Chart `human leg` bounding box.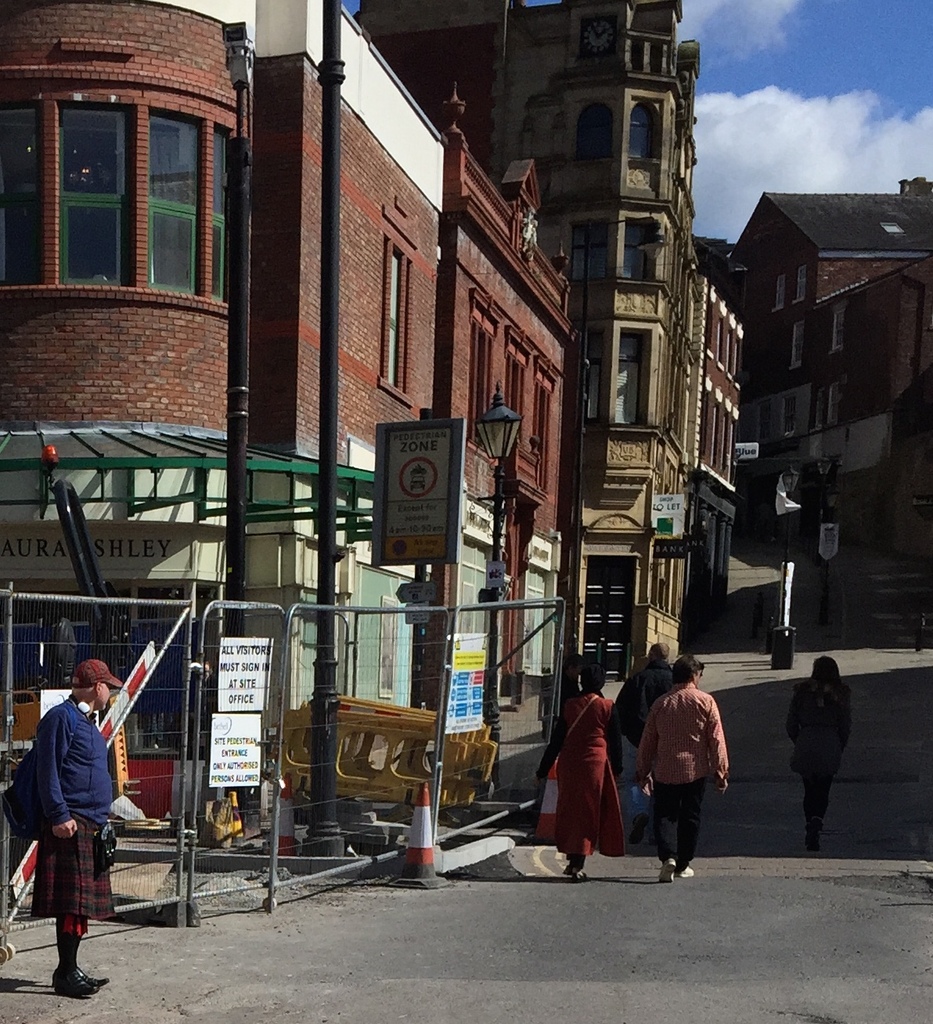
Charted: (x1=648, y1=781, x2=699, y2=882).
